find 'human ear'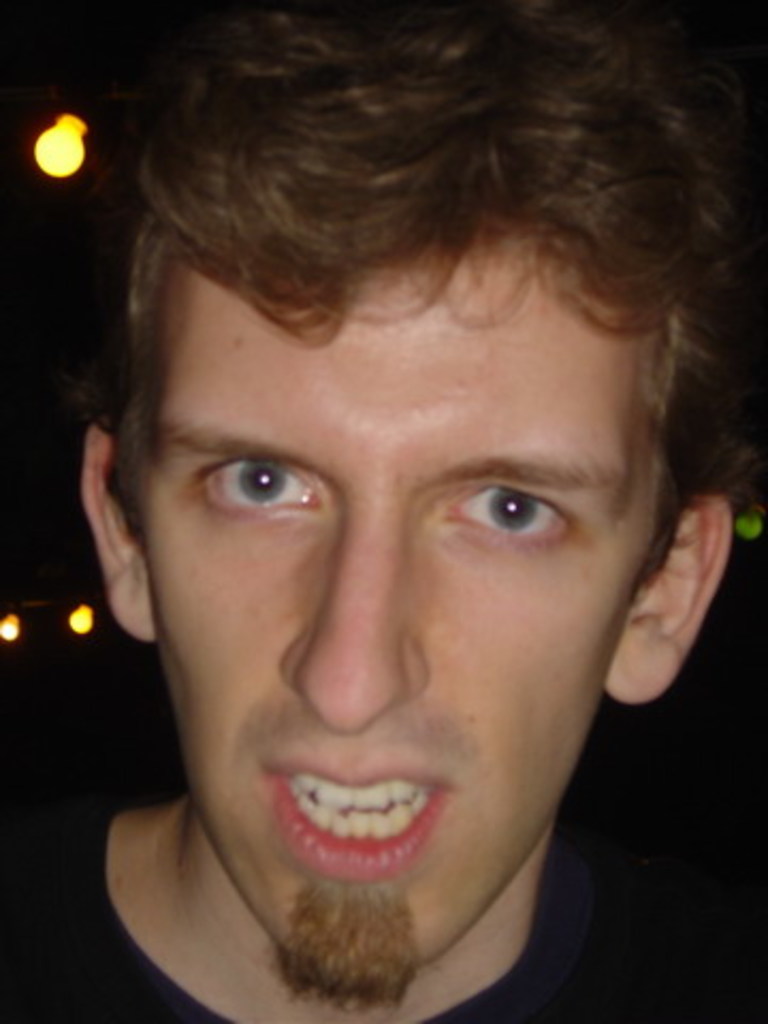
(x1=606, y1=489, x2=736, y2=708)
